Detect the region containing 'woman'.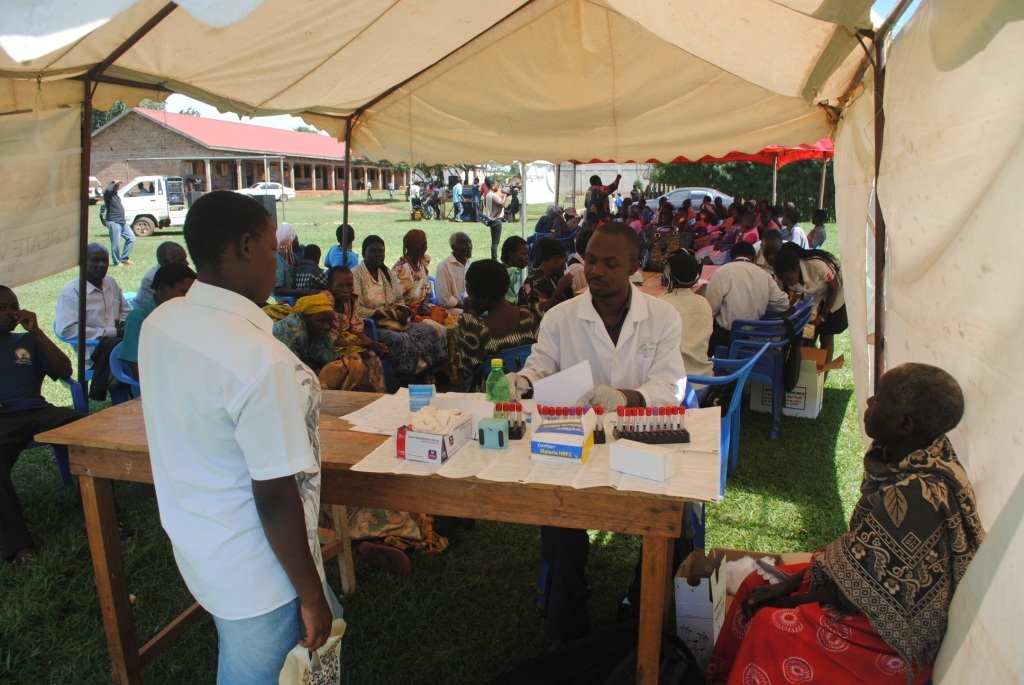
l=353, t=238, r=442, b=381.
